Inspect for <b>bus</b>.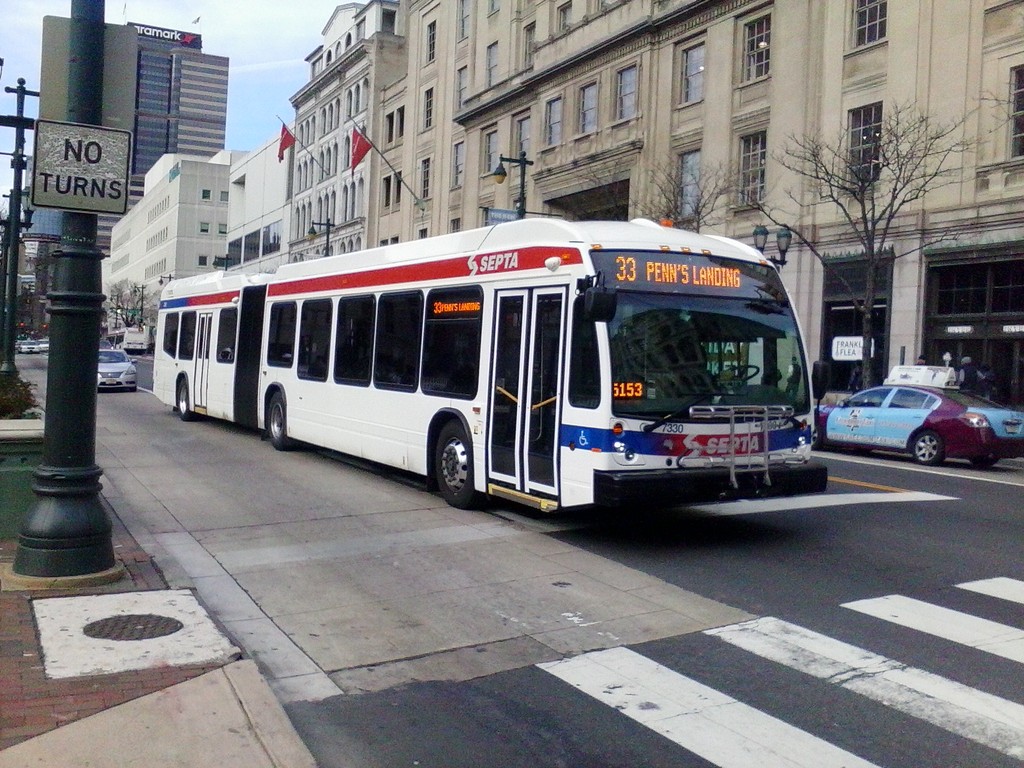
Inspection: (104, 323, 149, 353).
